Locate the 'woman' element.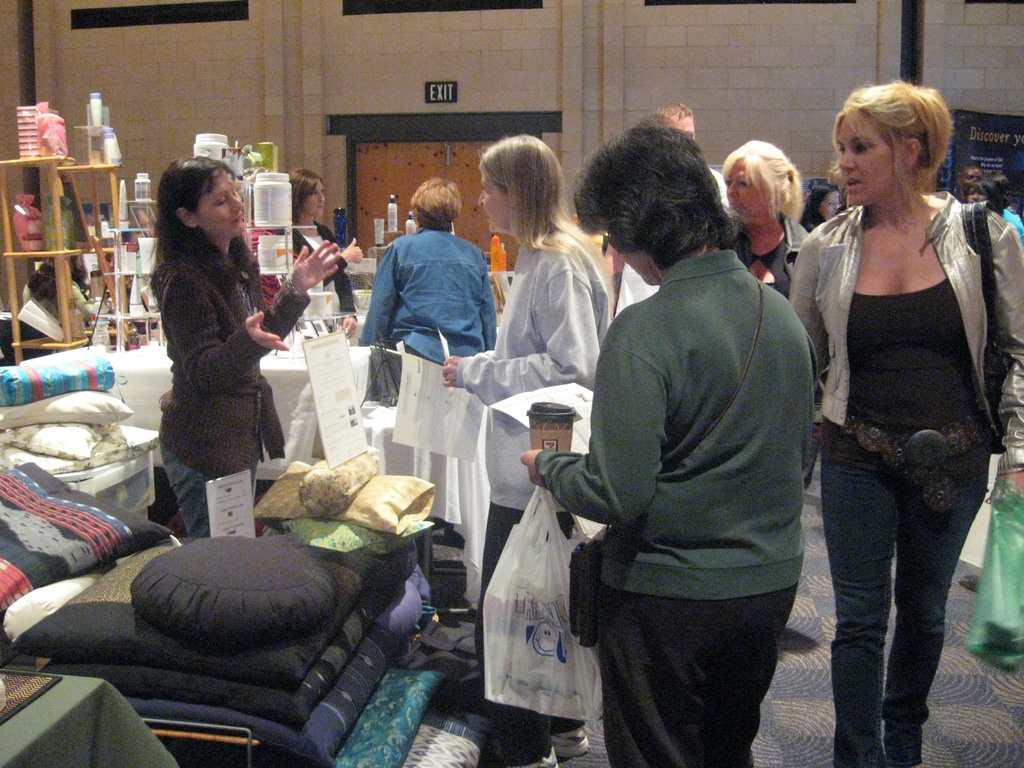
Element bbox: locate(799, 184, 841, 234).
